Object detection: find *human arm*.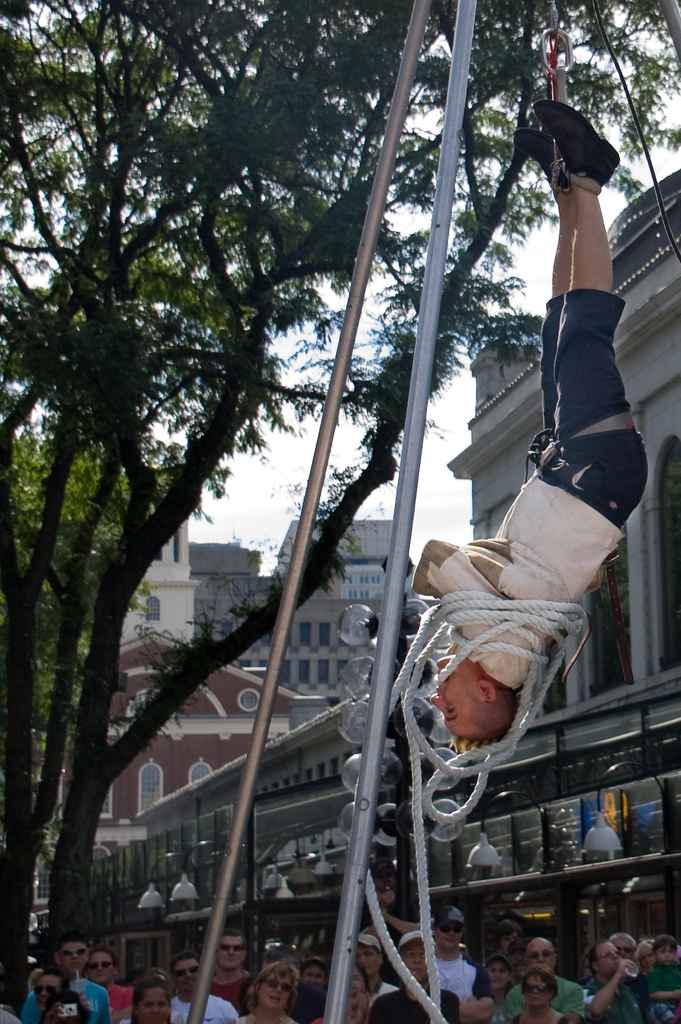
{"left": 581, "top": 955, "right": 624, "bottom": 1020}.
